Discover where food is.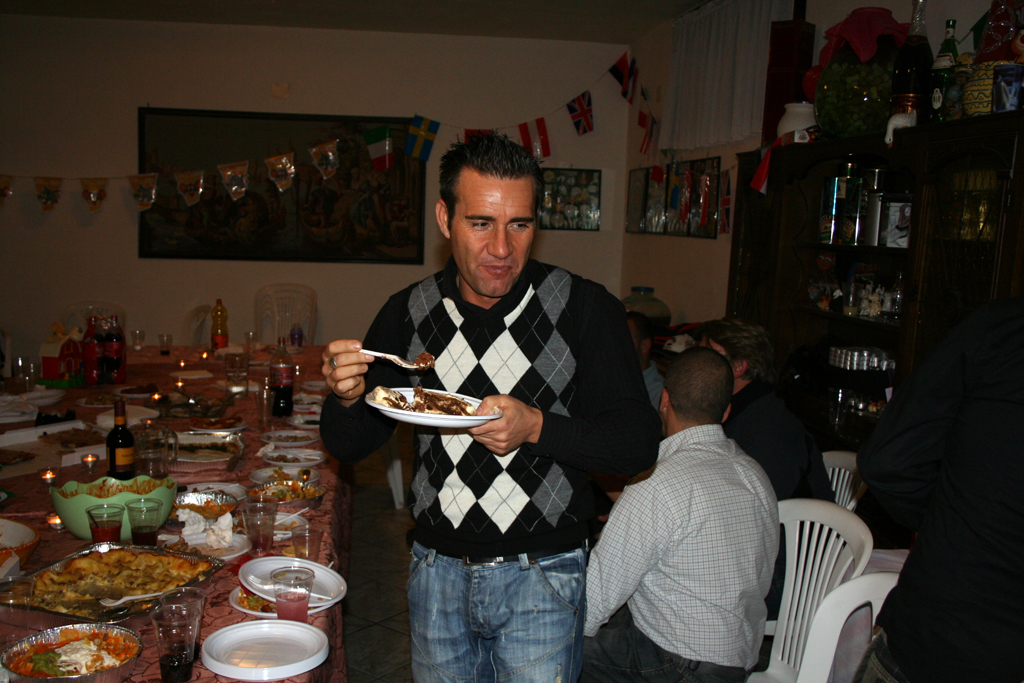
Discovered at region(251, 484, 323, 501).
